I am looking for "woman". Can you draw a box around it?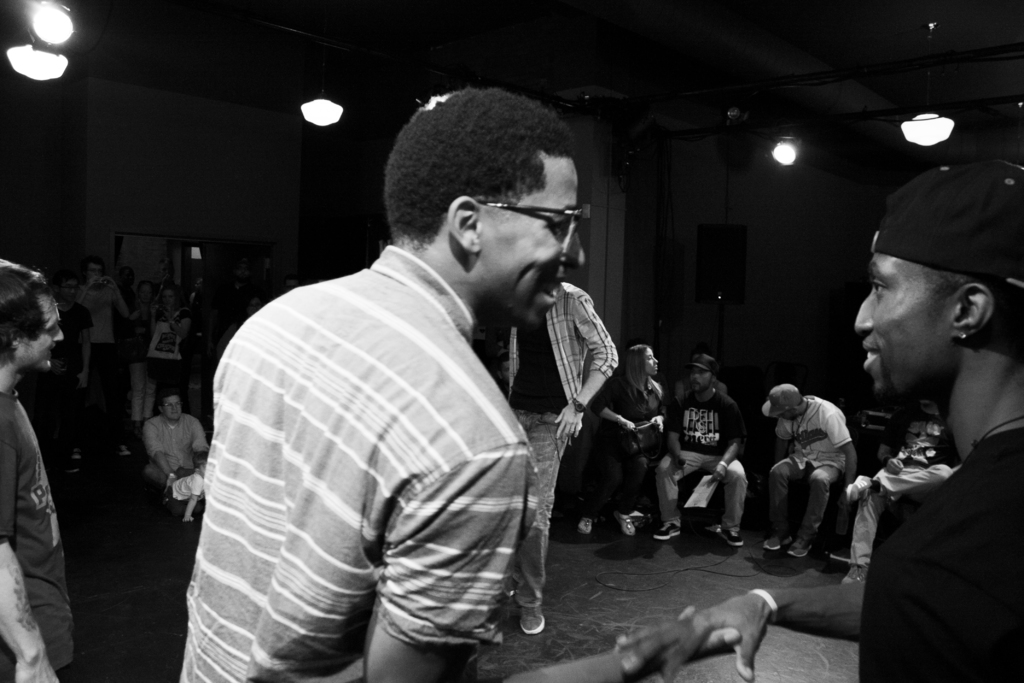
Sure, the bounding box is (x1=124, y1=280, x2=152, y2=425).
